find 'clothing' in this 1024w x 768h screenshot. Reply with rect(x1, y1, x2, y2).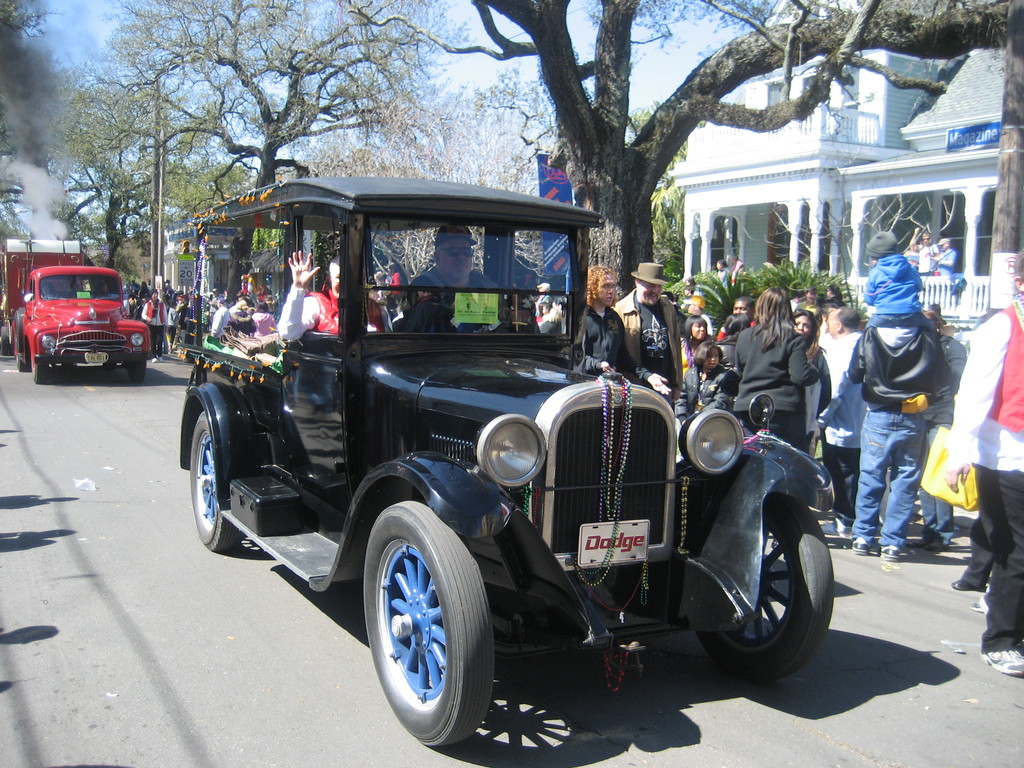
rect(940, 296, 1023, 657).
